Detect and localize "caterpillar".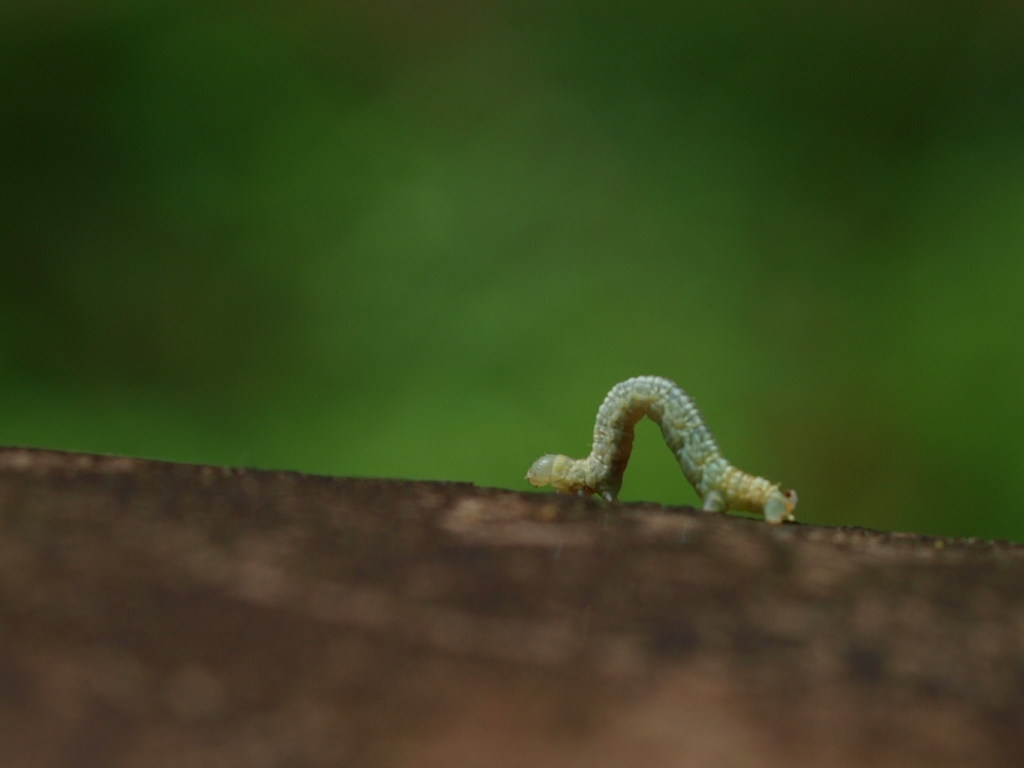
Localized at region(525, 373, 797, 523).
